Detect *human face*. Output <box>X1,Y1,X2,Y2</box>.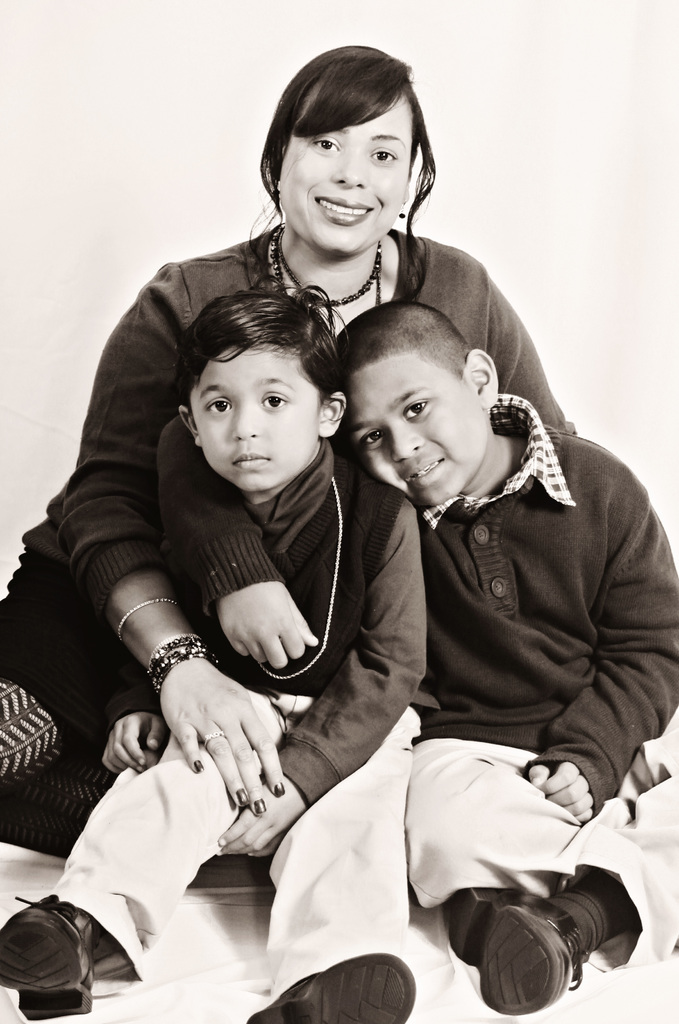
<box>276,92,413,251</box>.
